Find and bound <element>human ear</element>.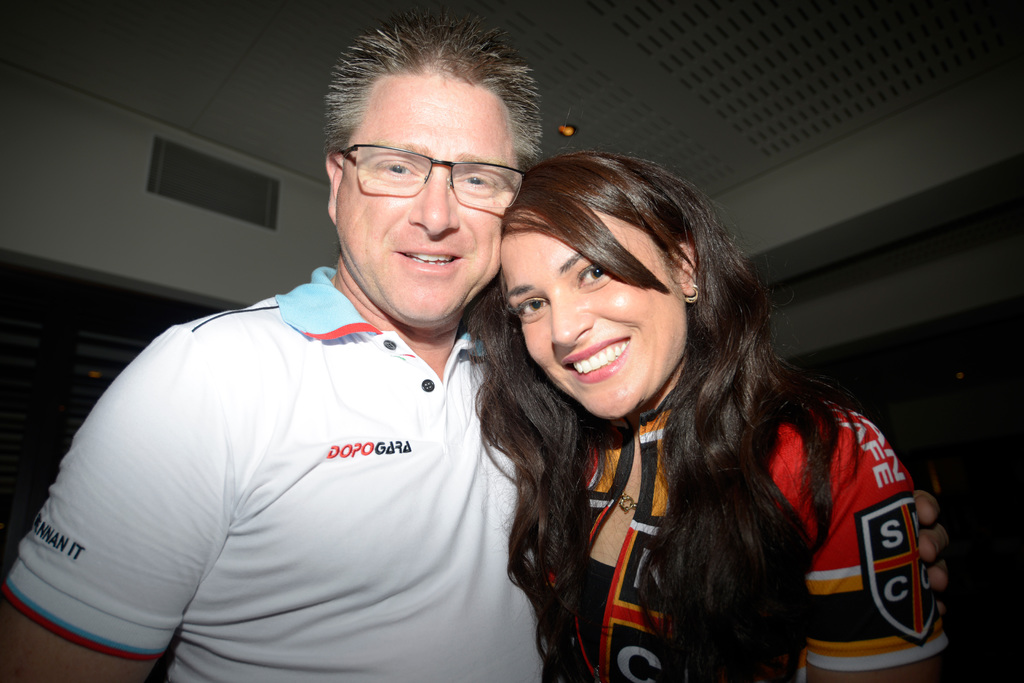
Bound: region(323, 150, 344, 221).
